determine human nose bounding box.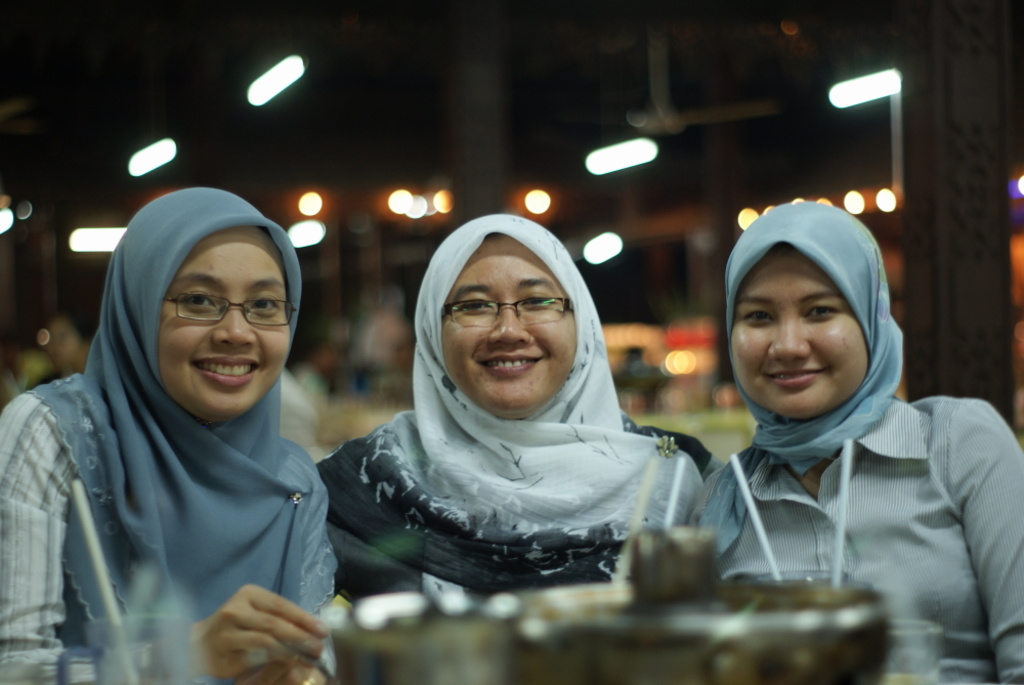
Determined: [209,297,258,350].
